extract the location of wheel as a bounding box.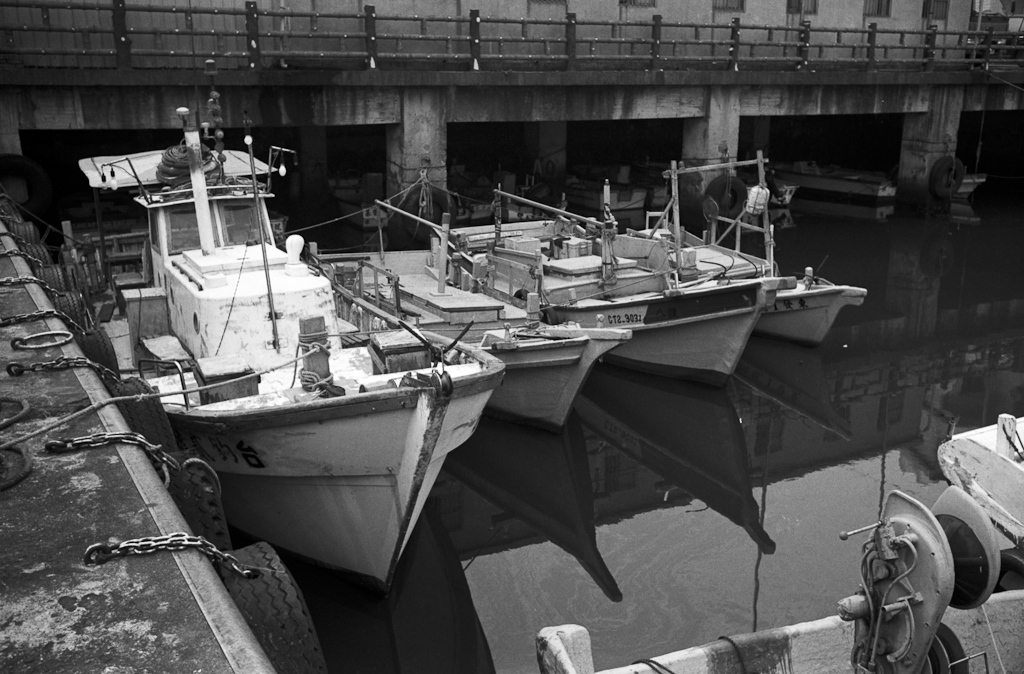
(218, 543, 331, 673).
